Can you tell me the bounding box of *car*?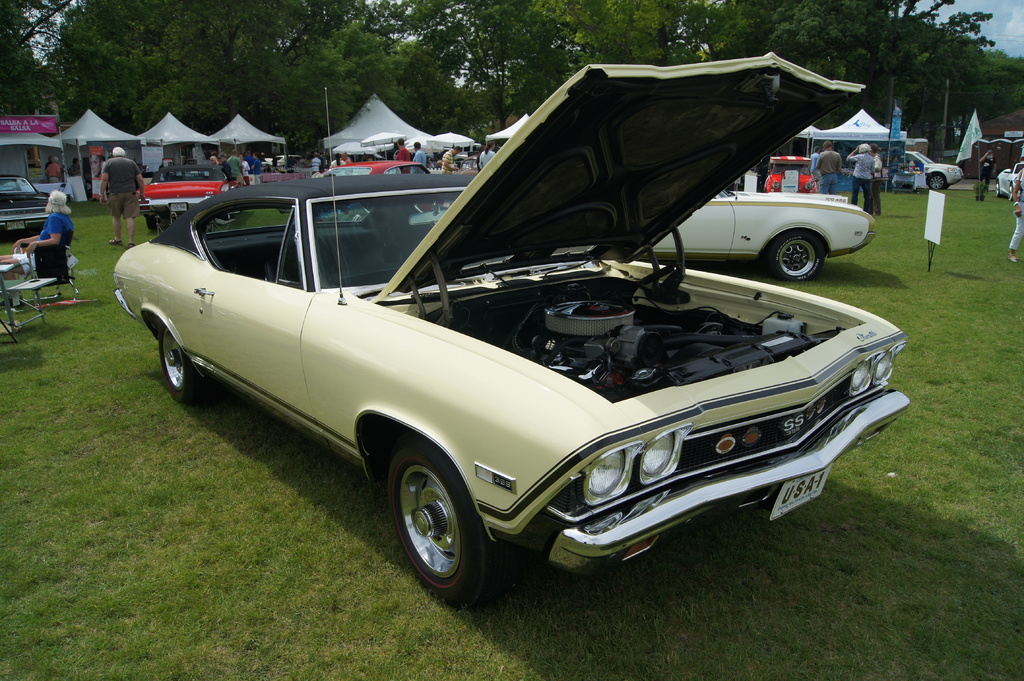
BBox(620, 178, 890, 289).
